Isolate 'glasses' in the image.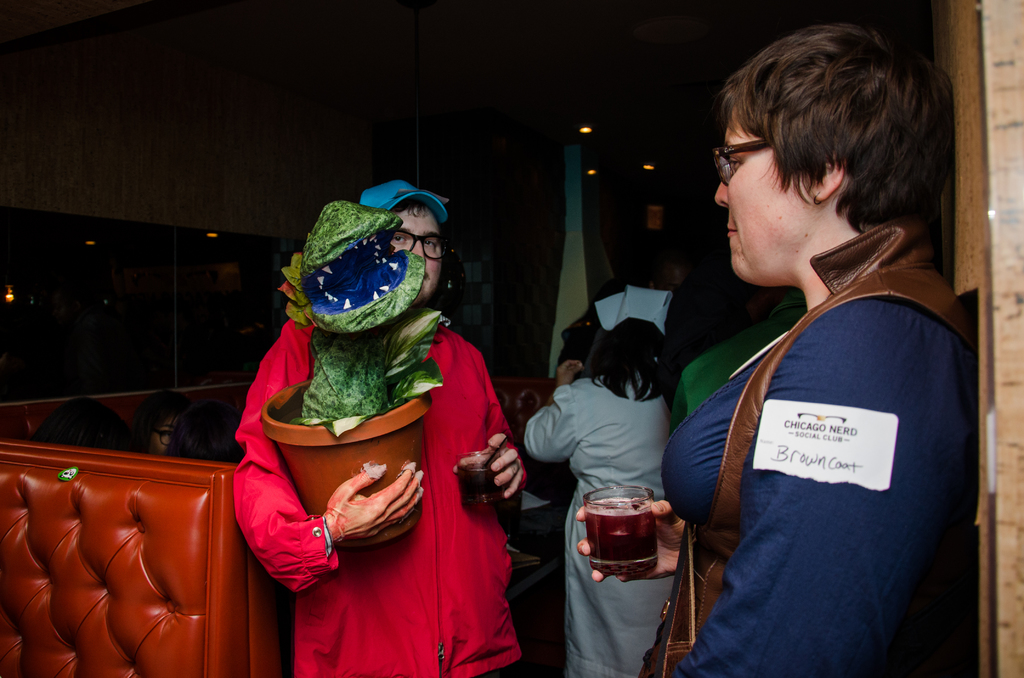
Isolated region: rect(390, 229, 441, 267).
